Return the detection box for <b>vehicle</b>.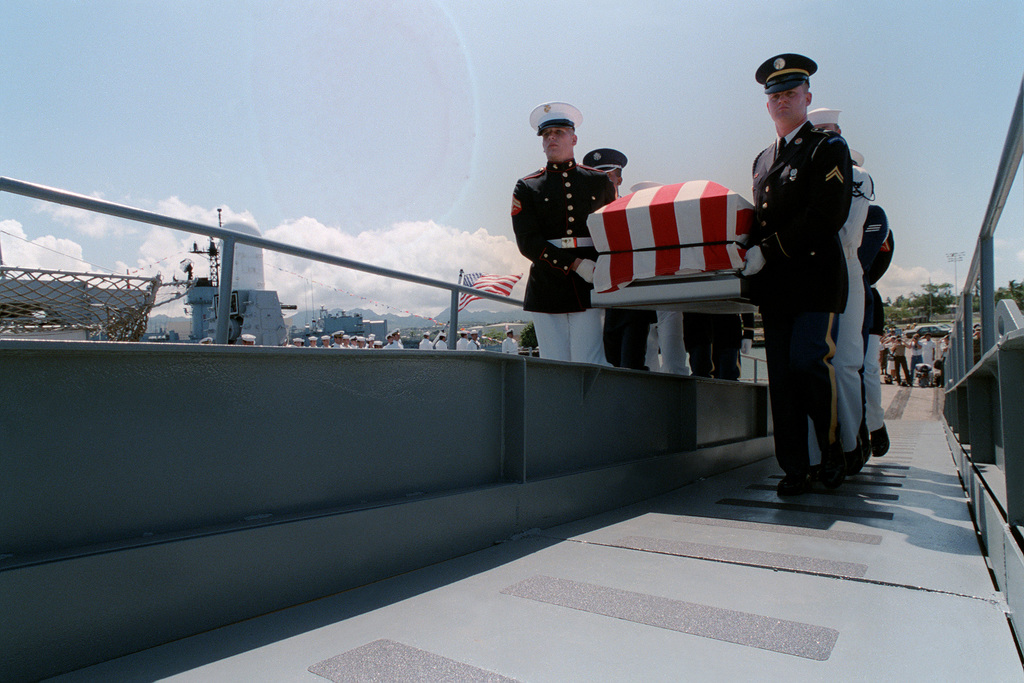
box=[902, 324, 953, 338].
